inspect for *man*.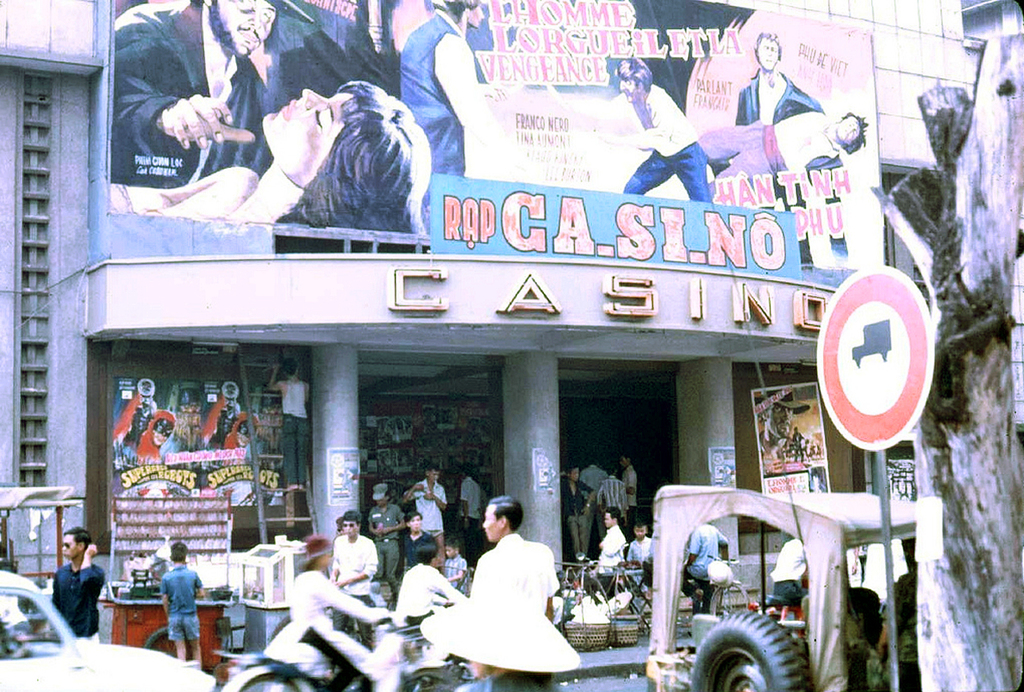
Inspection: left=52, top=525, right=108, bottom=643.
